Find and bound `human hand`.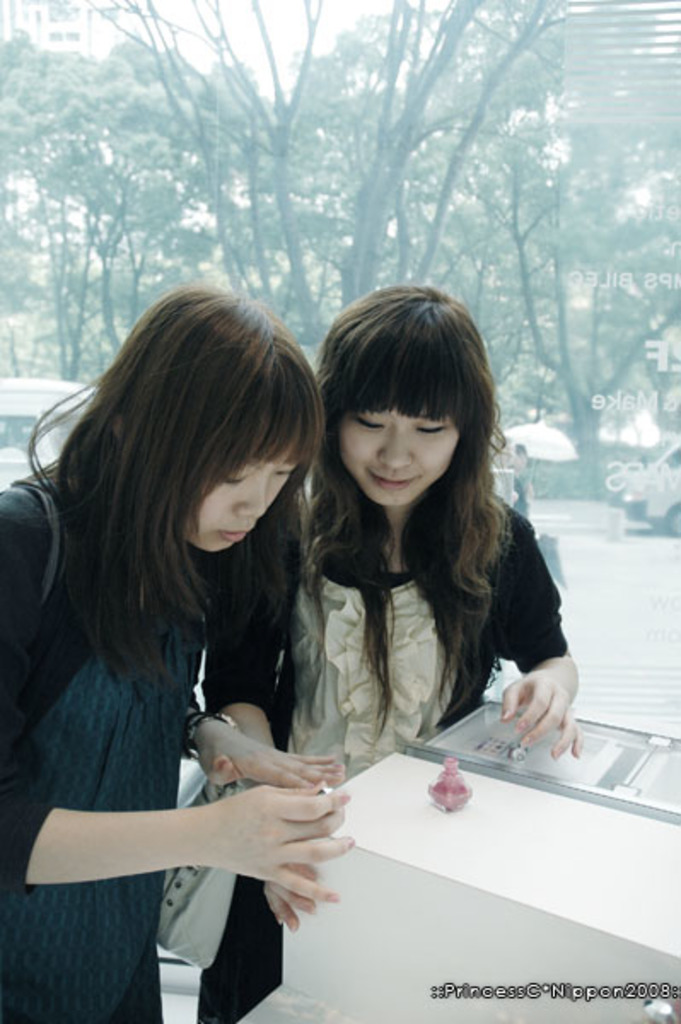
Bound: locate(196, 729, 348, 792).
